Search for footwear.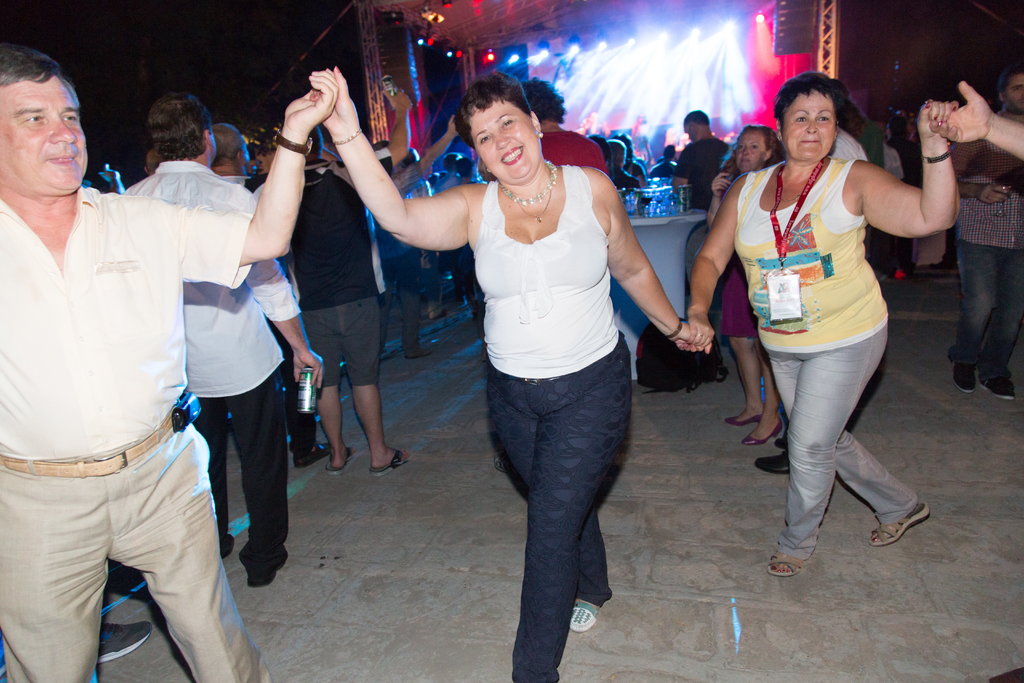
Found at 952/363/975/393.
